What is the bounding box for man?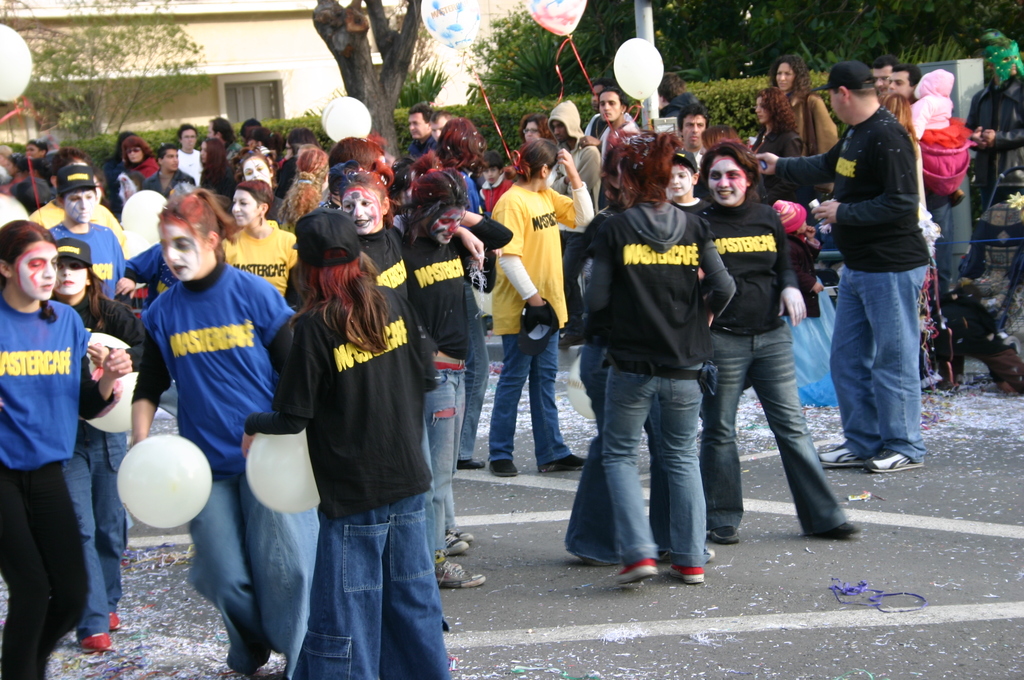
box=[537, 96, 618, 340].
